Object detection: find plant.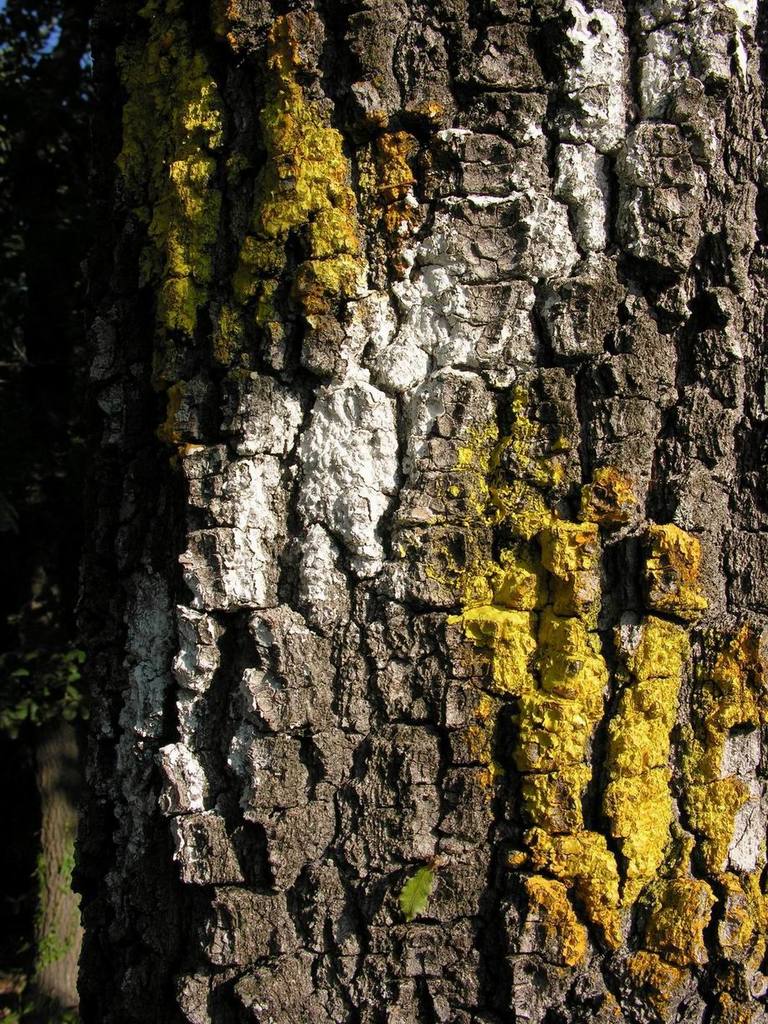
361:808:484:986.
